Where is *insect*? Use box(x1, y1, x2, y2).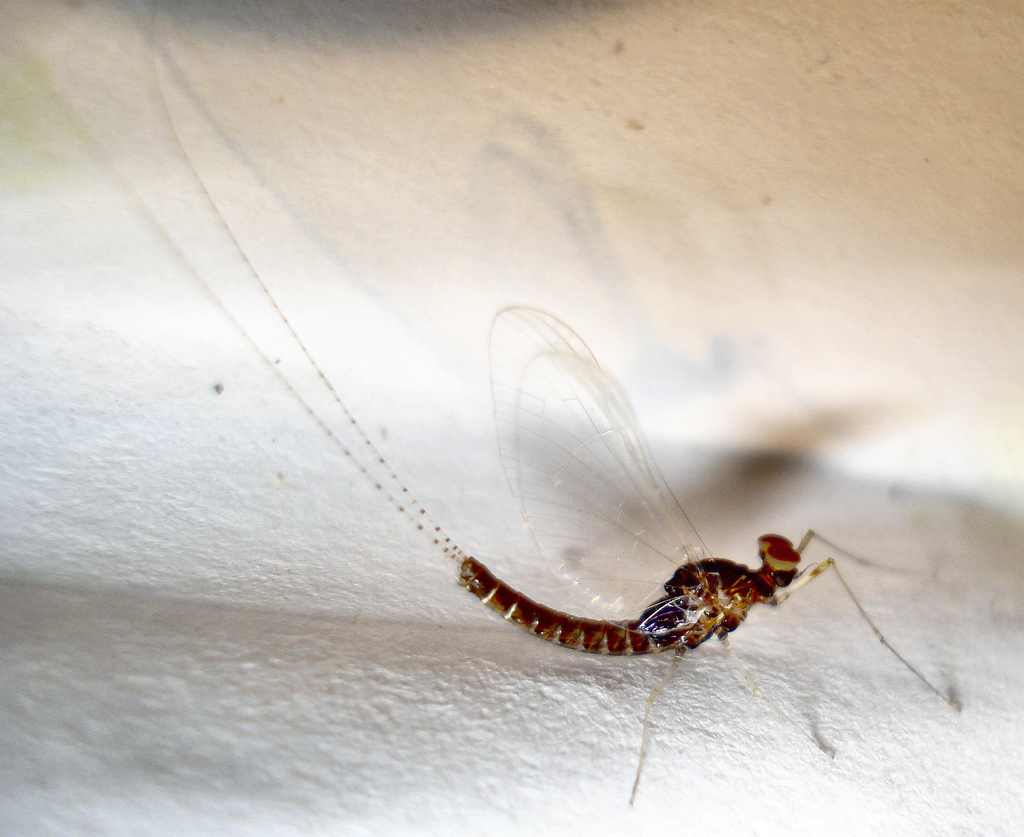
box(51, 92, 962, 807).
